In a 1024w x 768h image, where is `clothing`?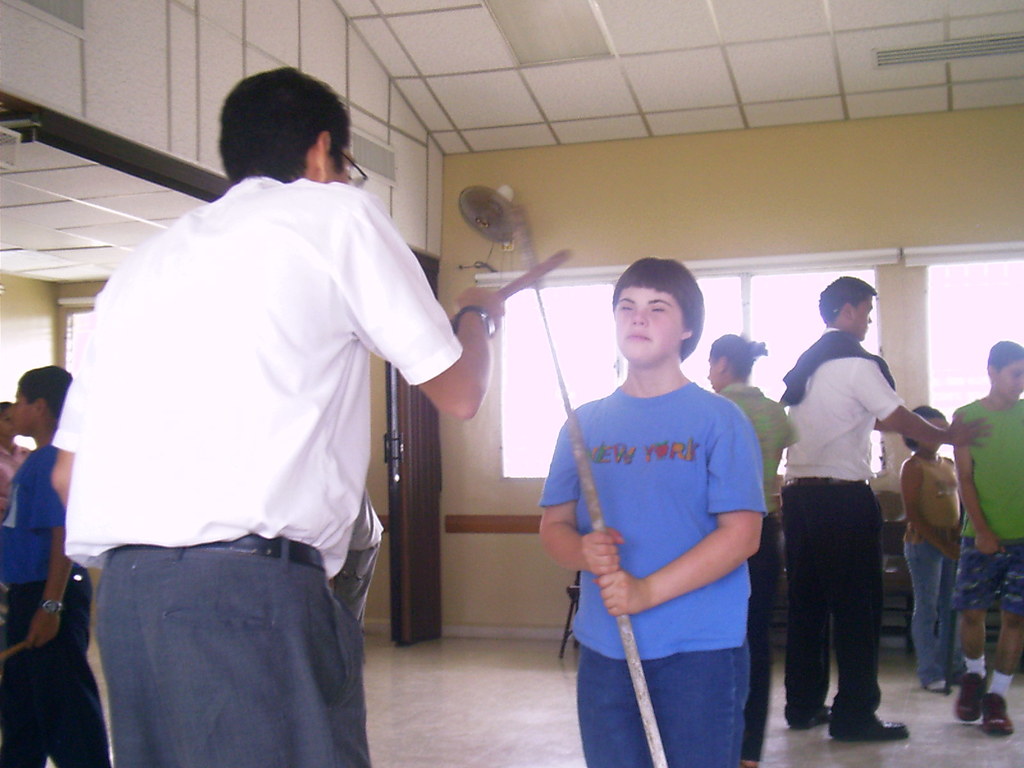
region(789, 477, 884, 739).
